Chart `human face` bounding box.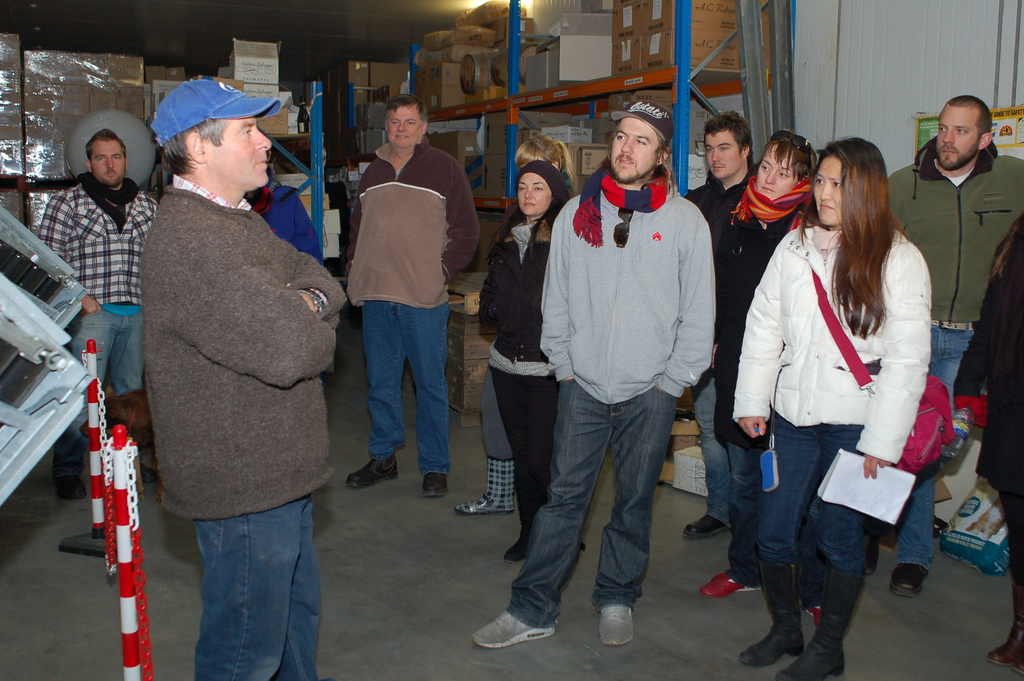
Charted: <bbox>516, 172, 552, 216</bbox>.
